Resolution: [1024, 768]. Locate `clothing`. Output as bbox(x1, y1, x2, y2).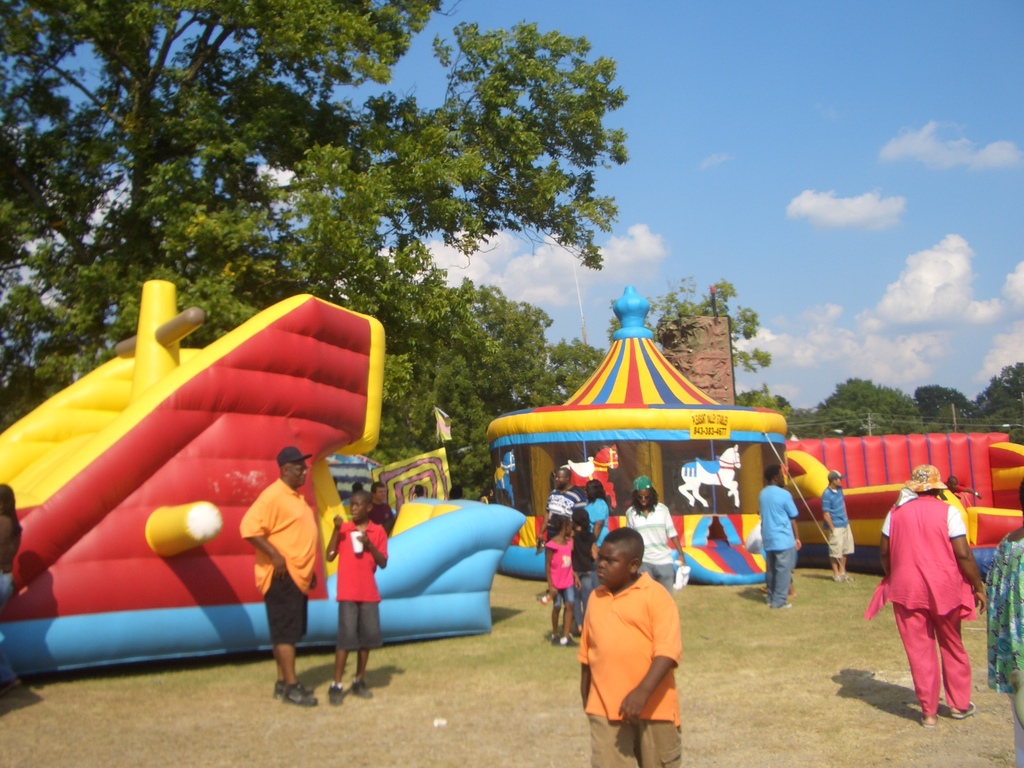
bbox(824, 482, 852, 569).
